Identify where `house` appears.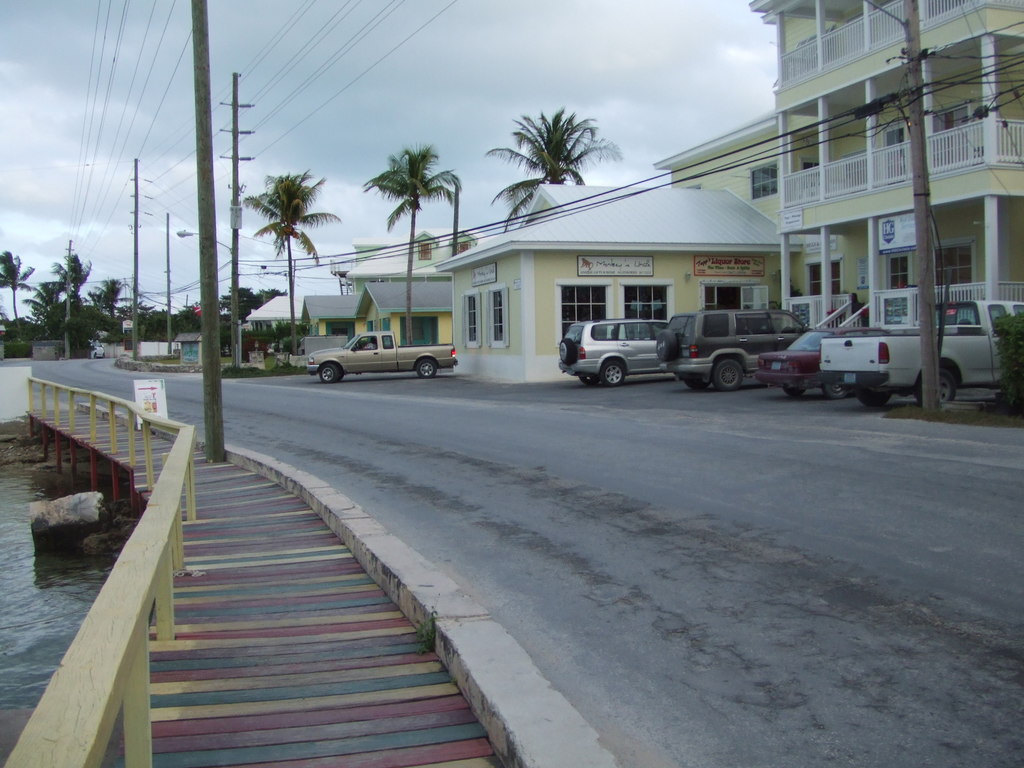
Appears at 232 297 321 381.
